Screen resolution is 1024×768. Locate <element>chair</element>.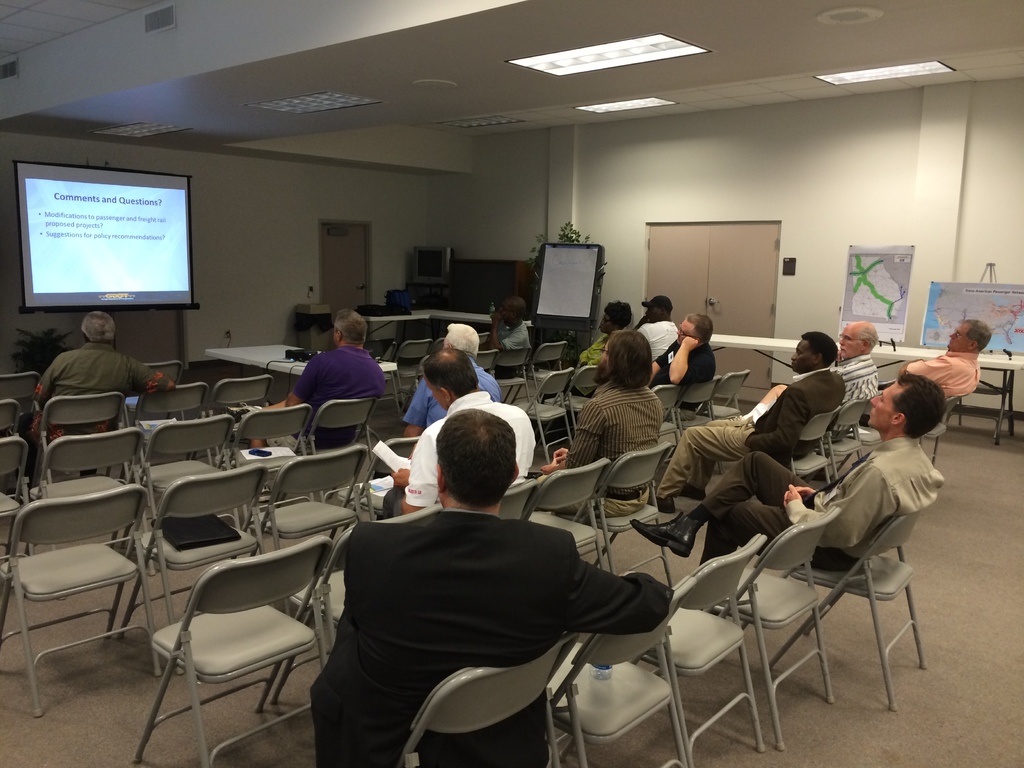
809/399/865/476.
